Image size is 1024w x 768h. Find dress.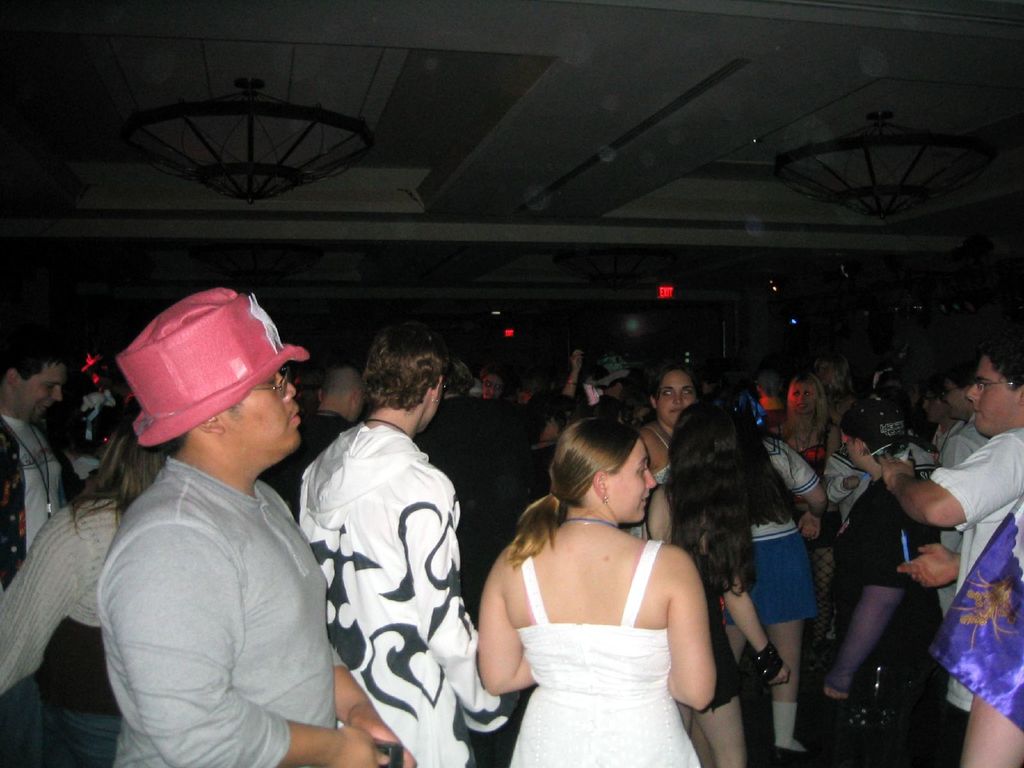
bbox(508, 538, 700, 767).
